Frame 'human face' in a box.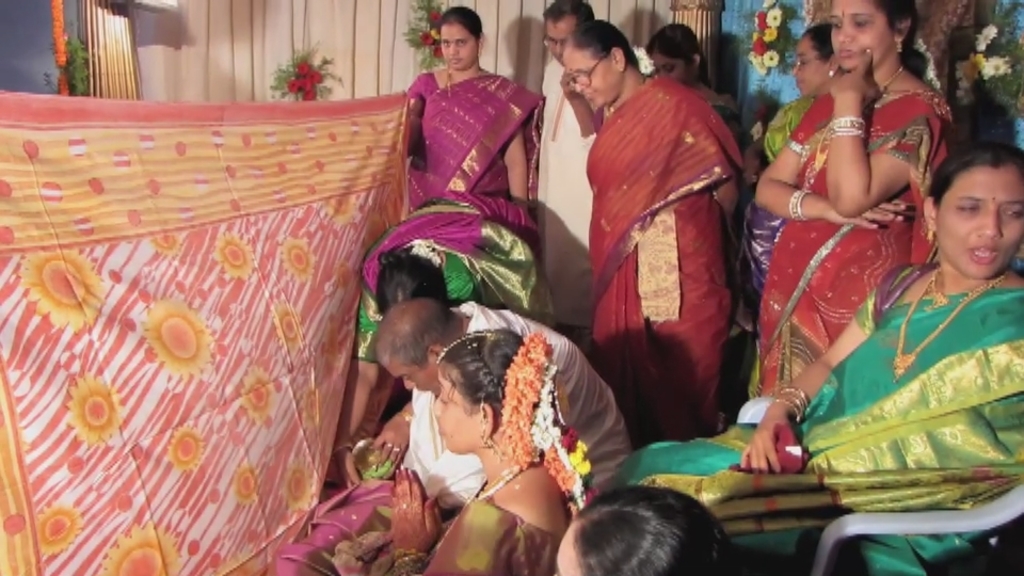
x1=821 y1=0 x2=891 y2=73.
